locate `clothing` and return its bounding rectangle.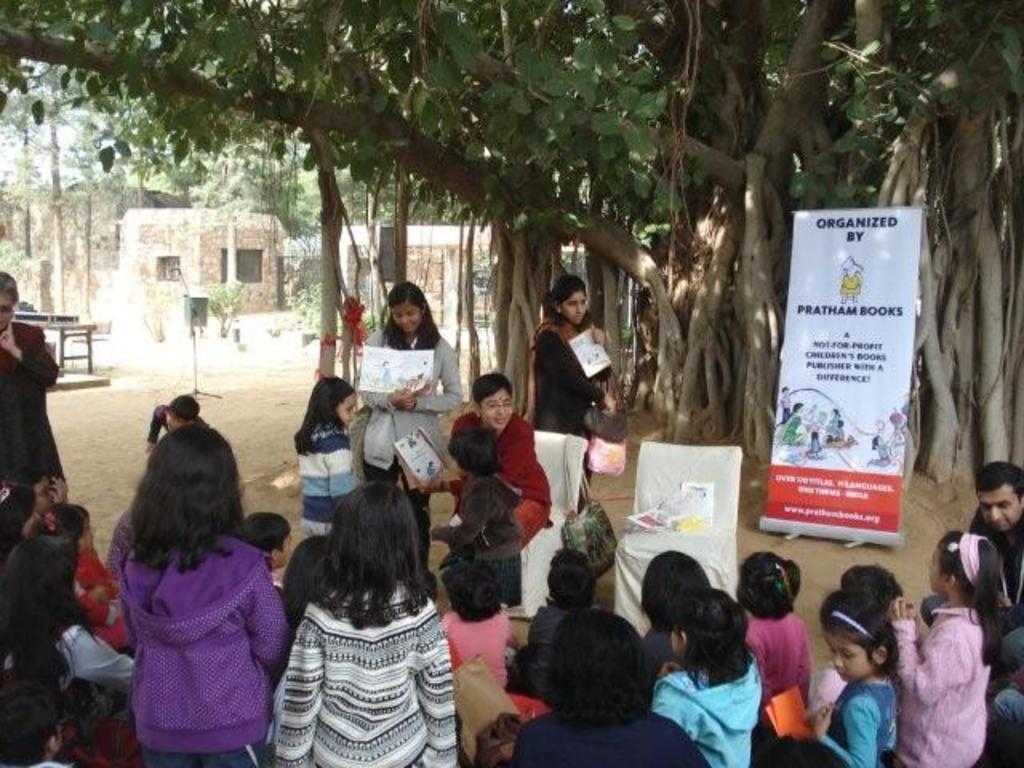
0:318:61:493.
